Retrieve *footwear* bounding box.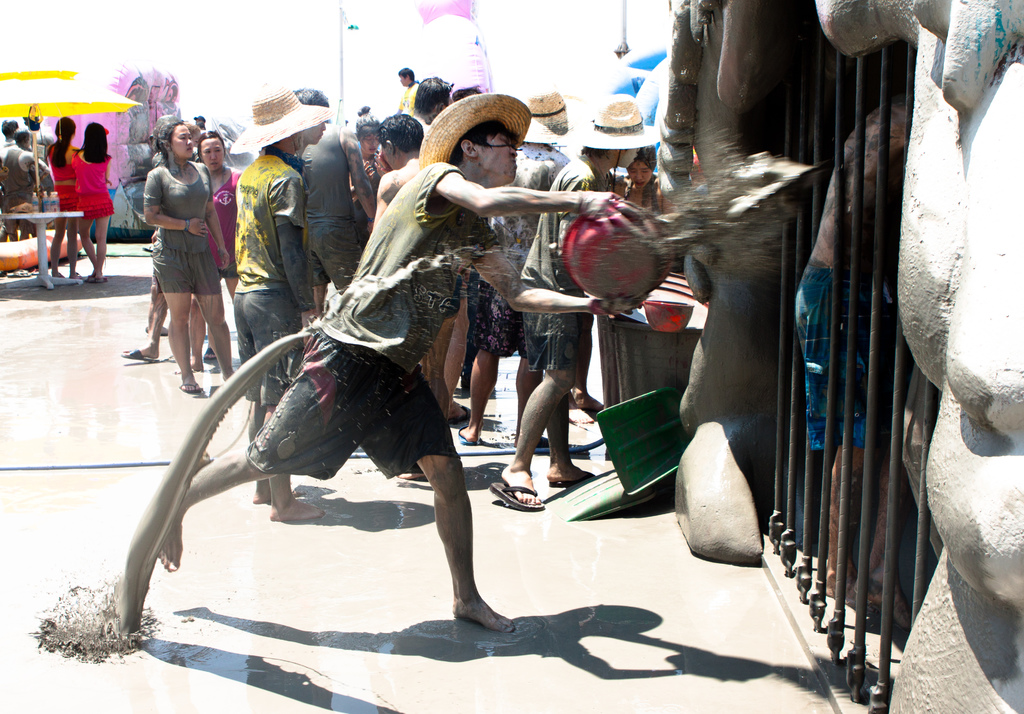
Bounding box: region(124, 349, 159, 363).
